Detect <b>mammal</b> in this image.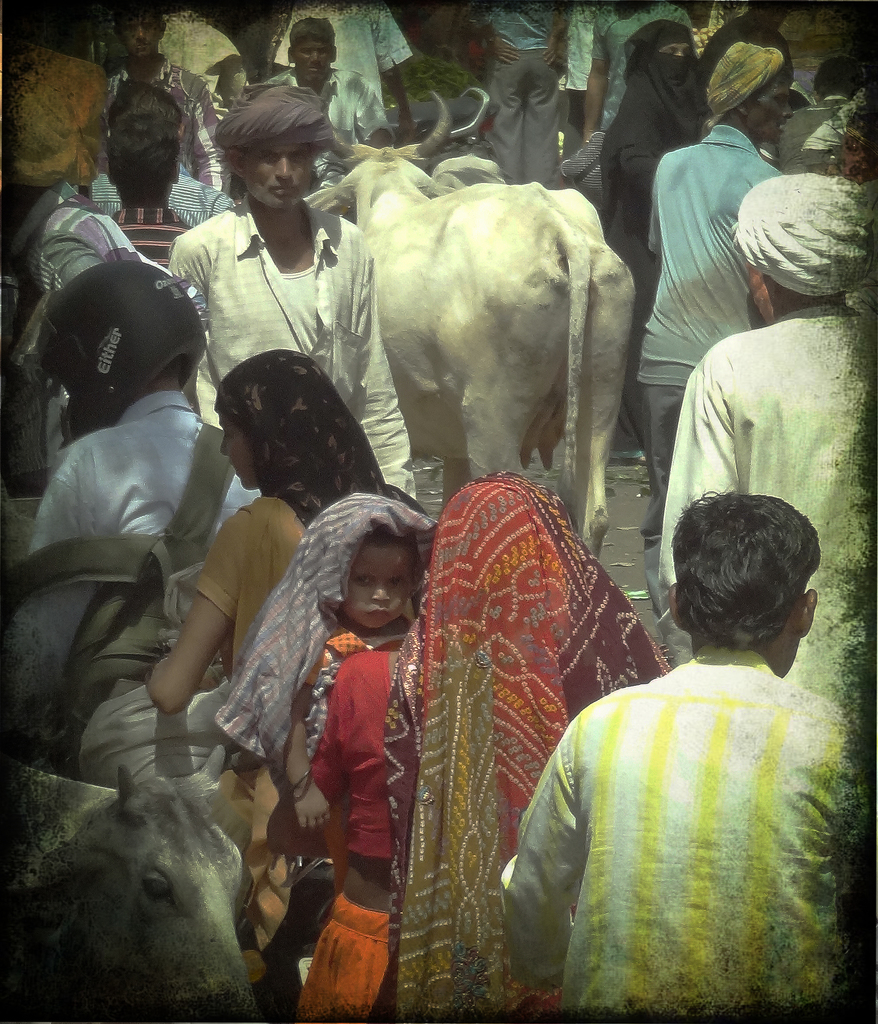
Detection: (left=800, top=55, right=859, bottom=116).
